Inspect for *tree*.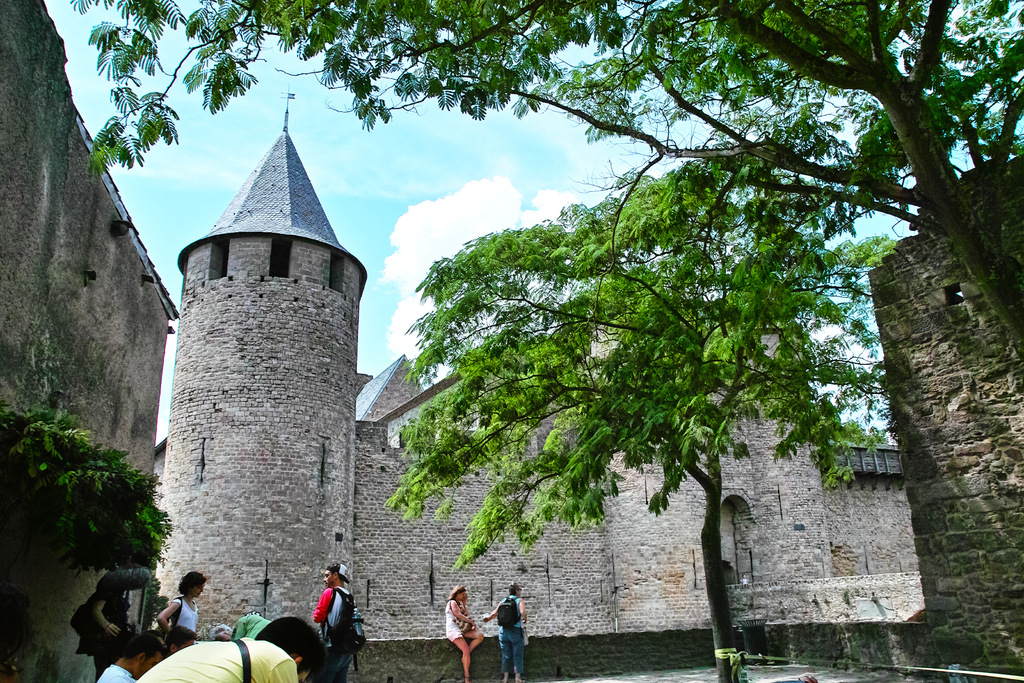
Inspection: BBox(10, 390, 159, 599).
